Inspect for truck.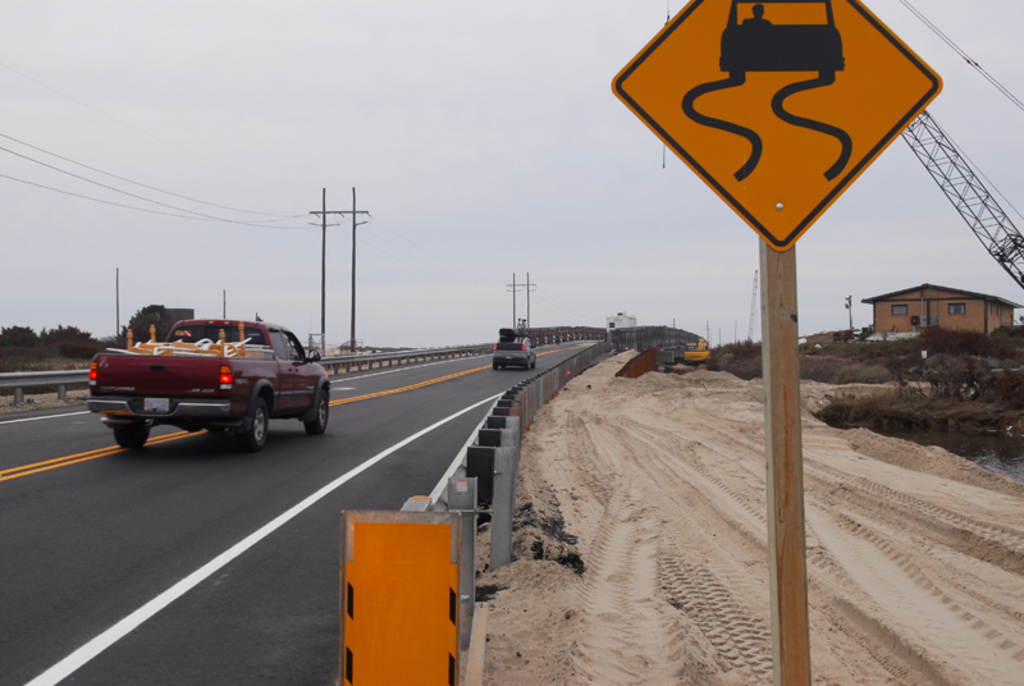
Inspection: pyautogui.locateOnScreen(88, 320, 326, 456).
